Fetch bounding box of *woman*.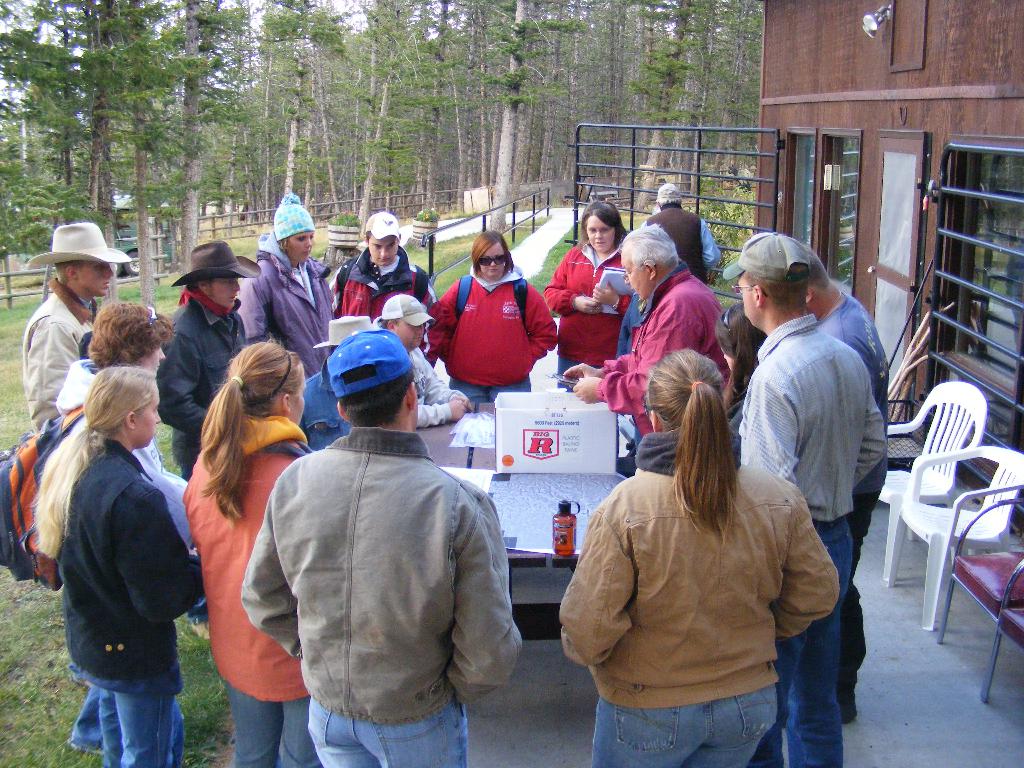
Bbox: <region>25, 368, 202, 767</region>.
